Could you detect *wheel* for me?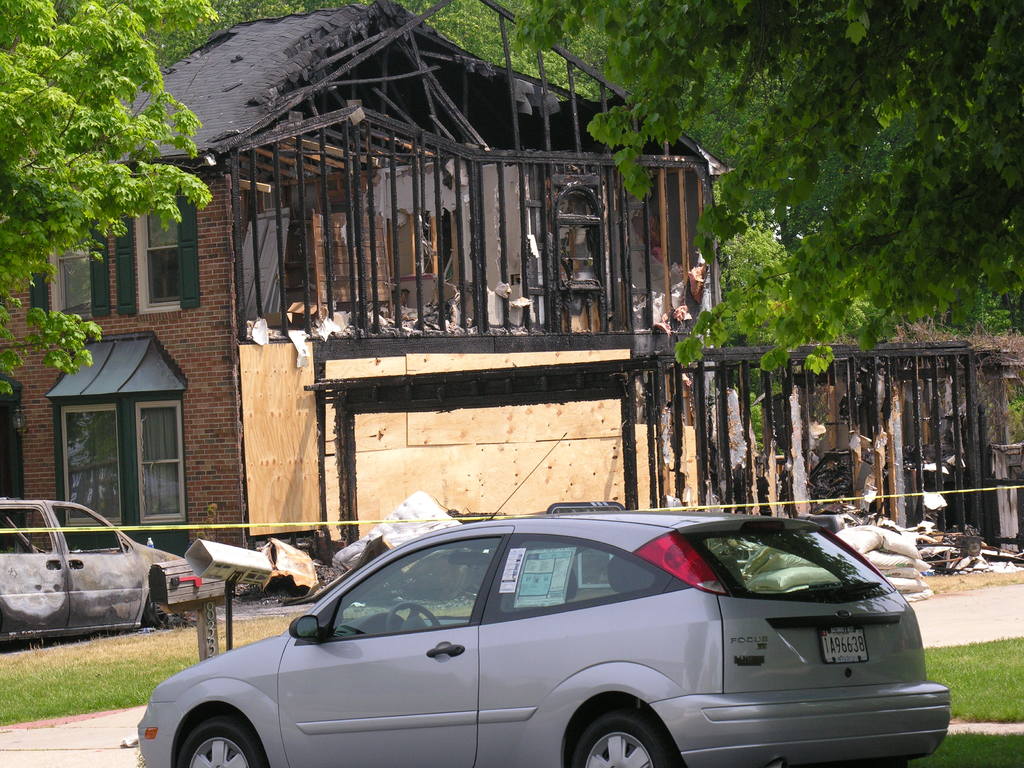
Detection result: 386/598/444/635.
